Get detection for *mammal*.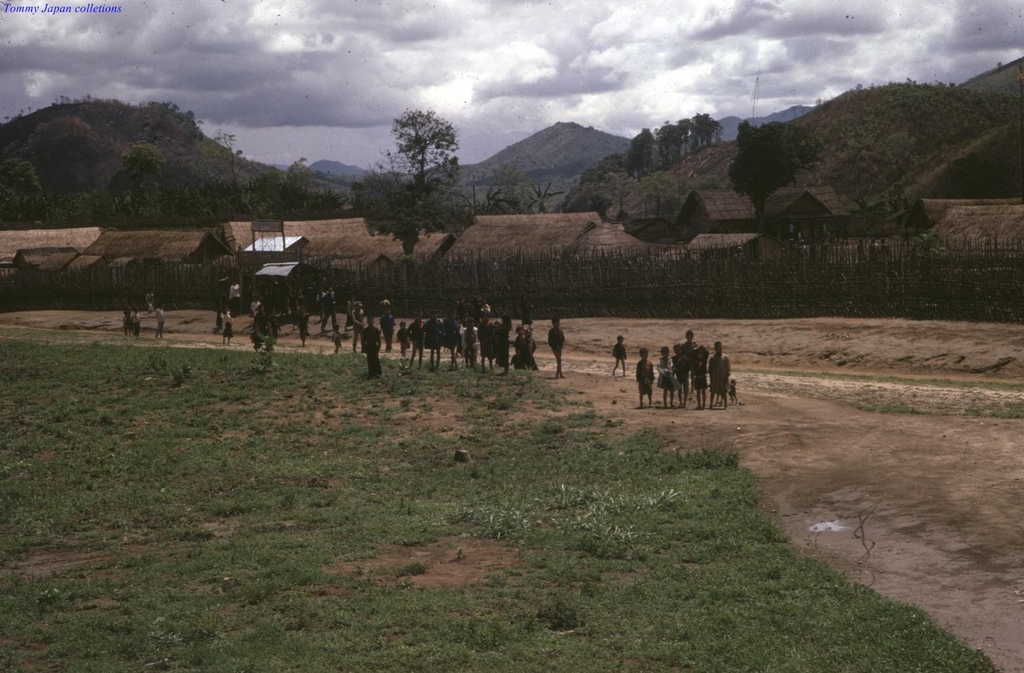
Detection: [x1=670, y1=346, x2=690, y2=409].
